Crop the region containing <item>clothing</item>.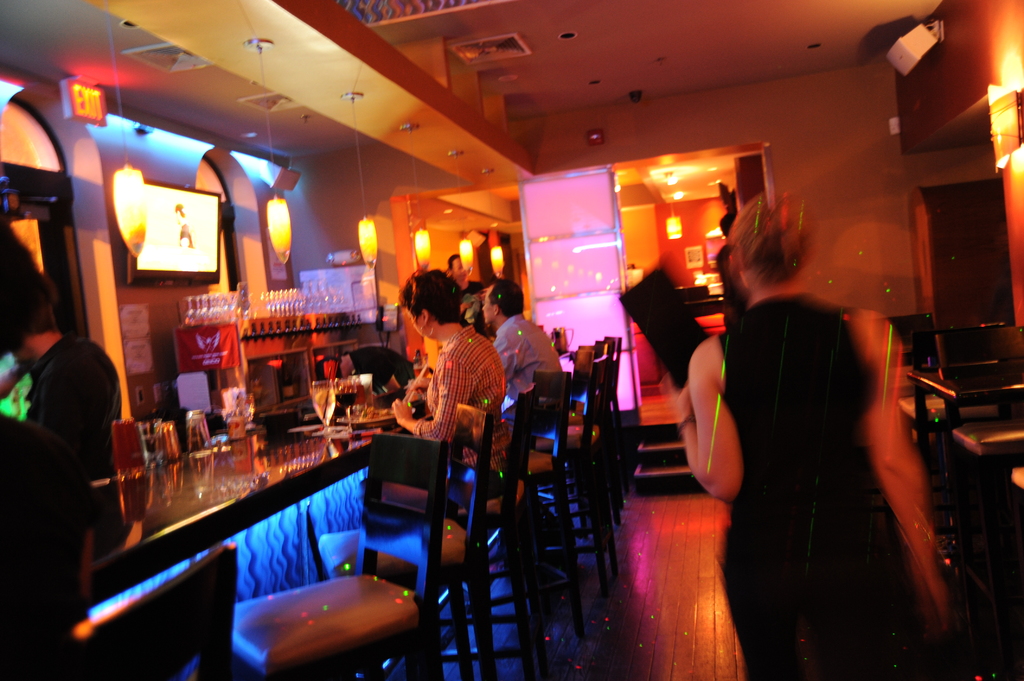
Crop region: x1=412 y1=325 x2=511 y2=505.
